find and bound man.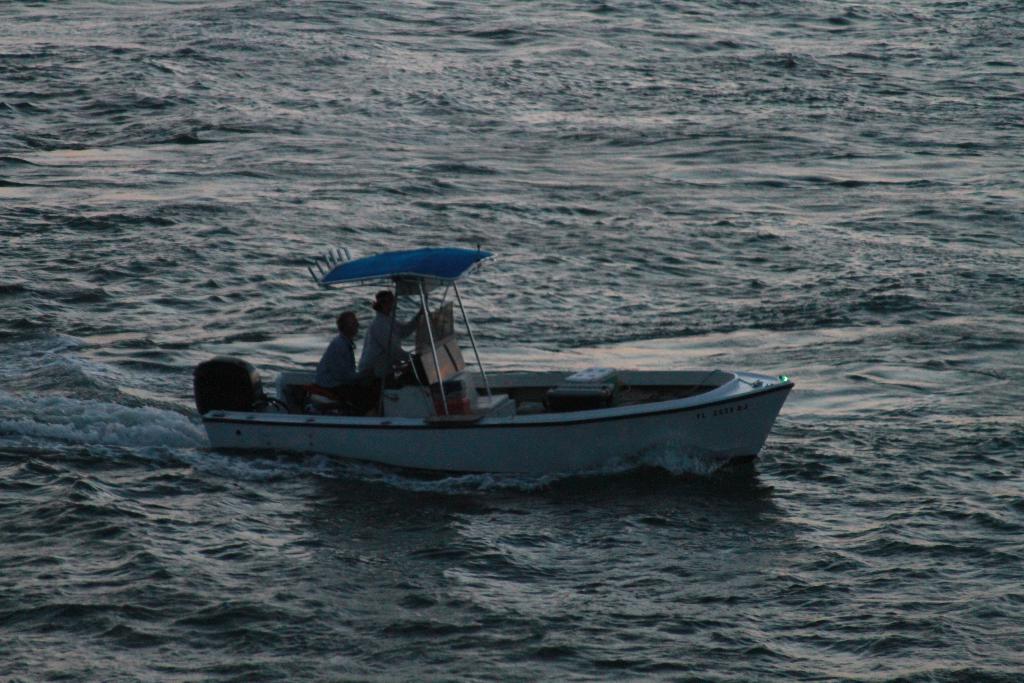
Bound: 357, 290, 422, 397.
